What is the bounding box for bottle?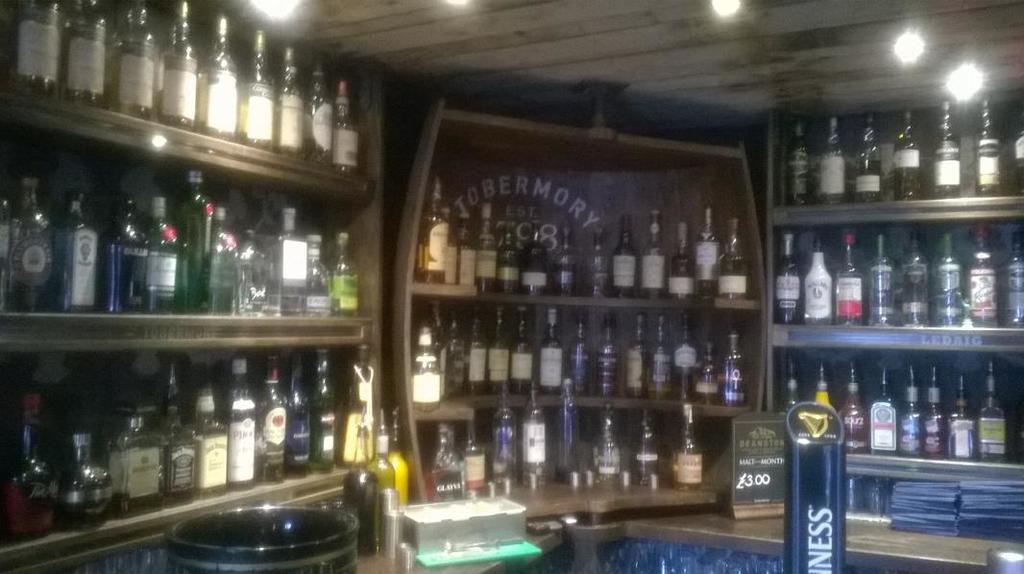
[left=595, top=314, right=612, bottom=396].
